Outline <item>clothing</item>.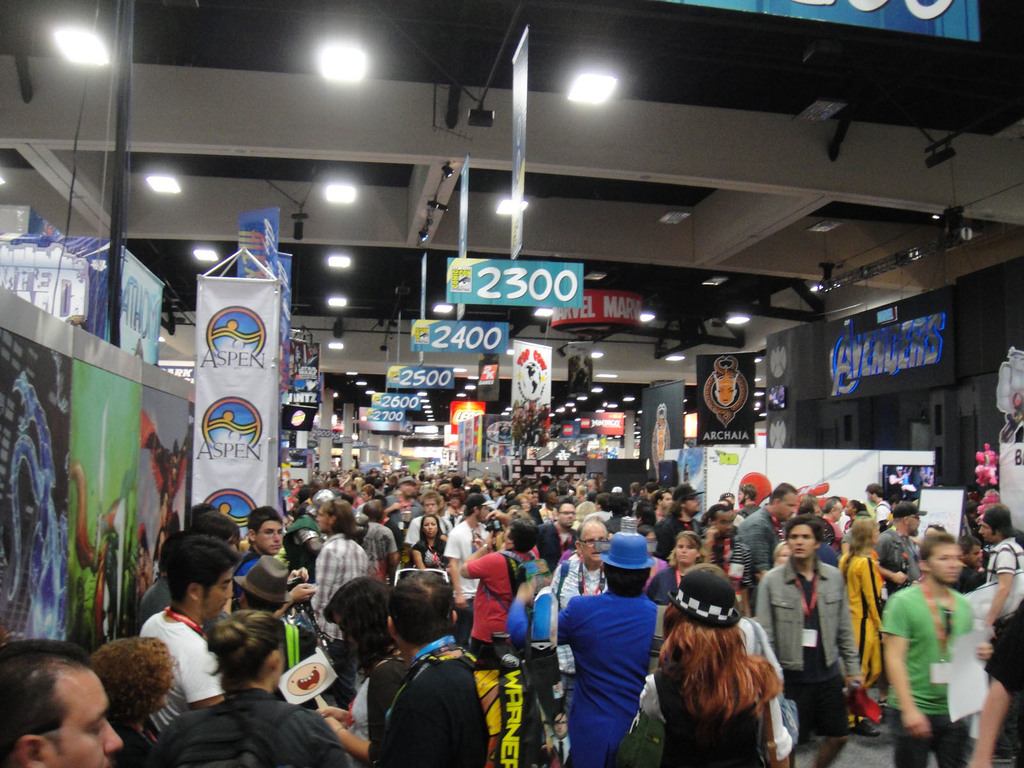
Outline: {"left": 531, "top": 549, "right": 622, "bottom": 678}.
